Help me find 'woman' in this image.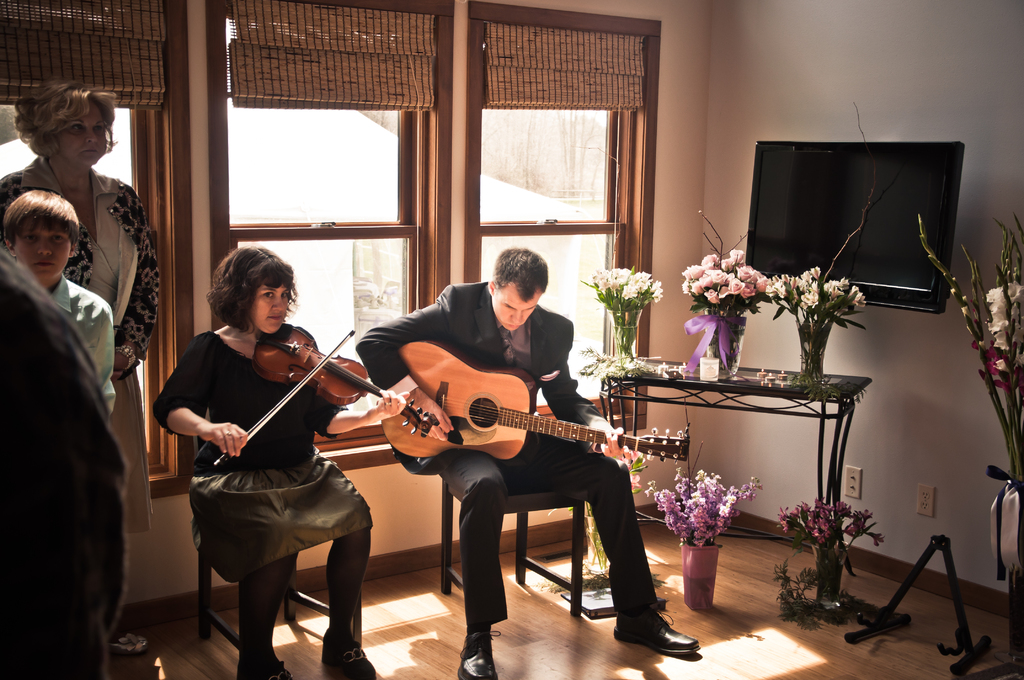
Found it: bbox(178, 248, 395, 674).
